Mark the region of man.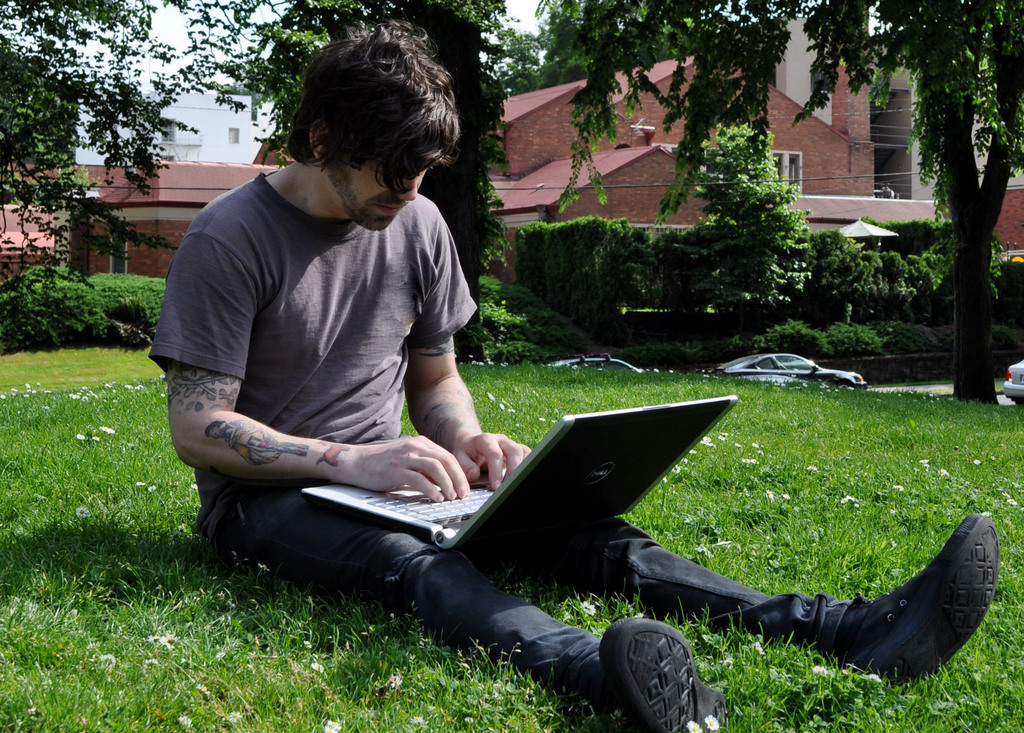
Region: {"left": 148, "top": 19, "right": 1000, "bottom": 732}.
